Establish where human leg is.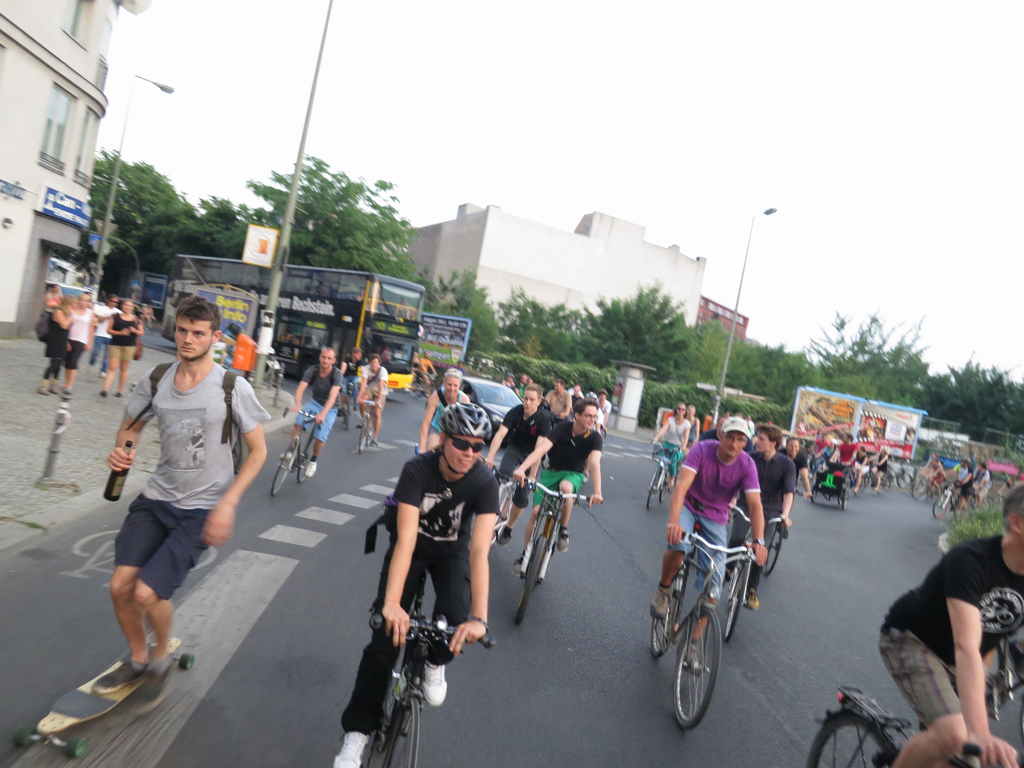
Established at [left=334, top=556, right=429, bottom=767].
